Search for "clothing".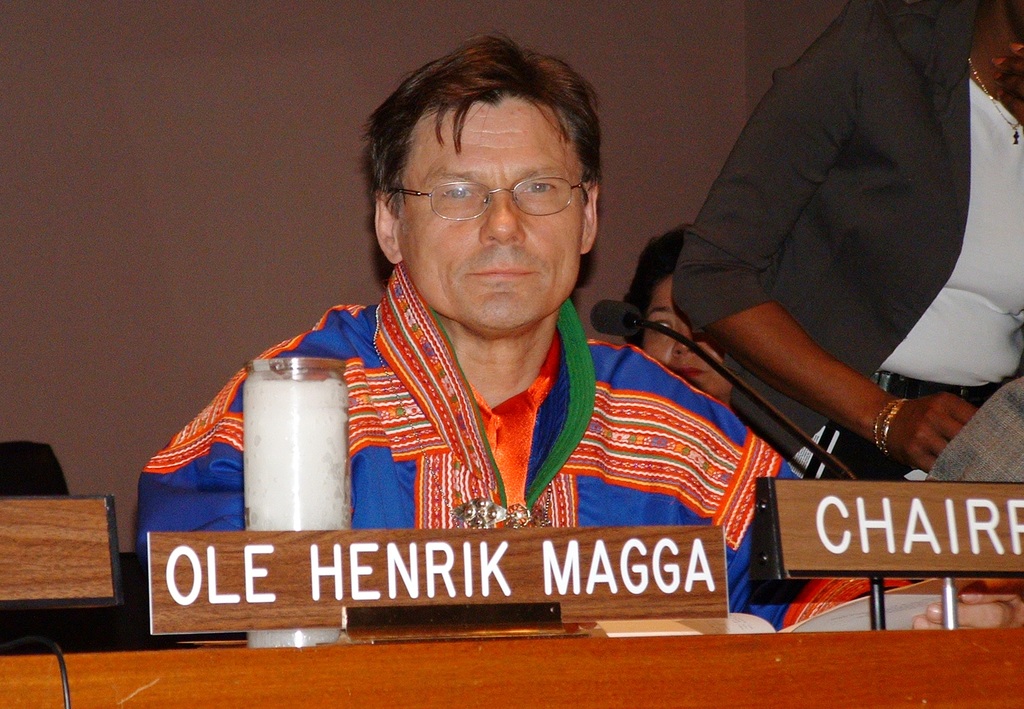
Found at x1=874, y1=386, x2=1020, y2=491.
